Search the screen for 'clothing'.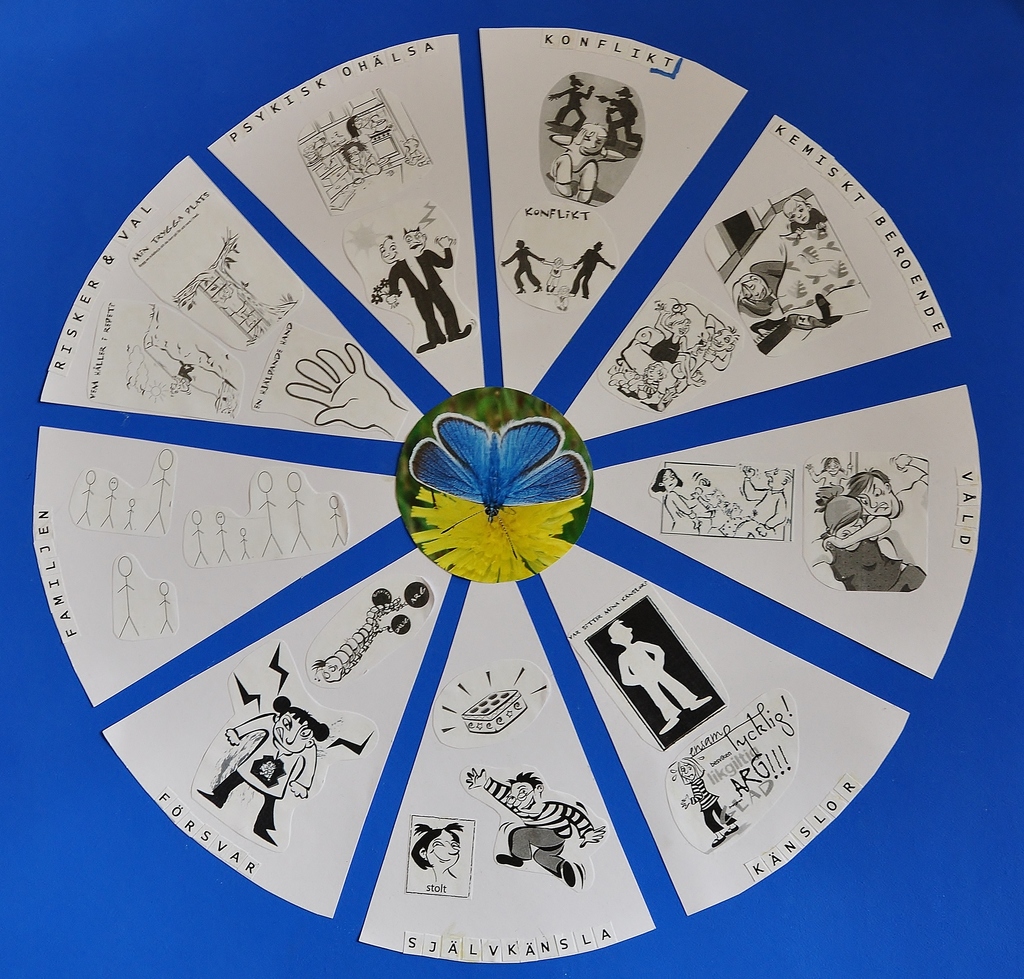
Found at 664,491,698,538.
